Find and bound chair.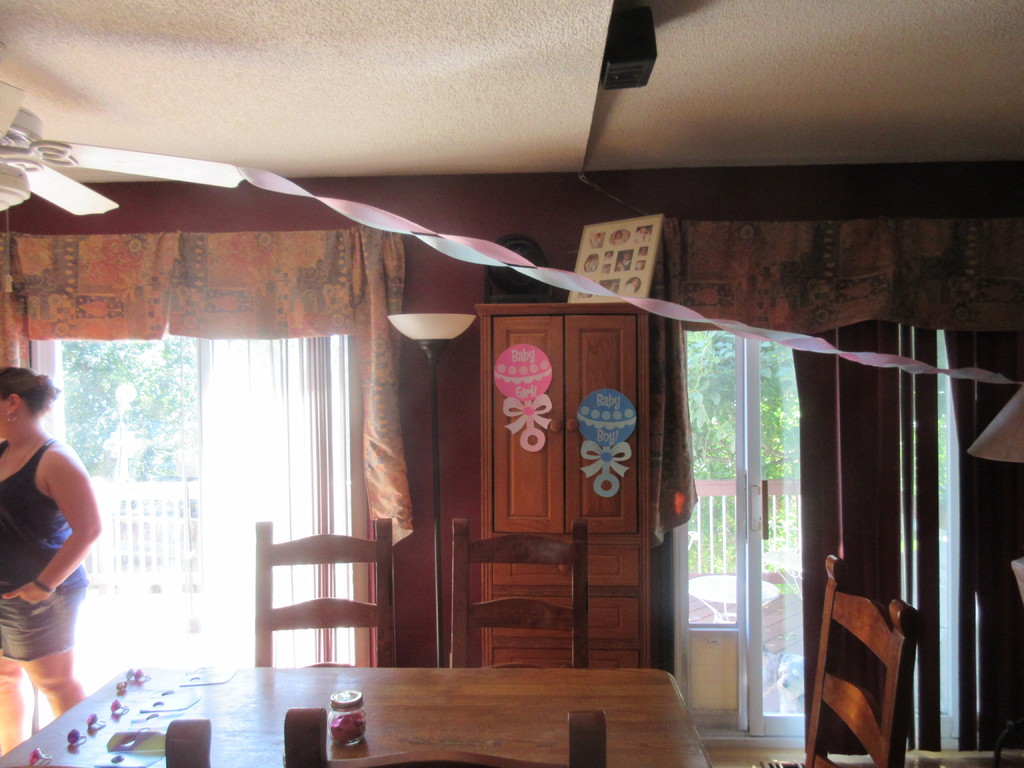
Bound: crop(813, 567, 932, 767).
